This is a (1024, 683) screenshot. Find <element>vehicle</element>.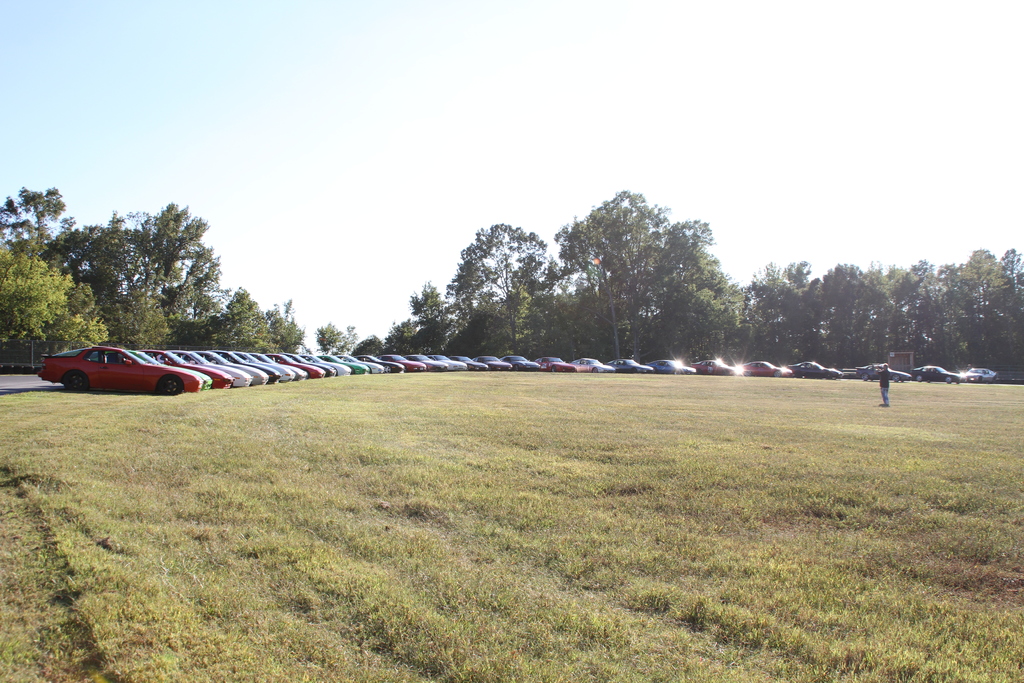
Bounding box: 213, 352, 284, 375.
